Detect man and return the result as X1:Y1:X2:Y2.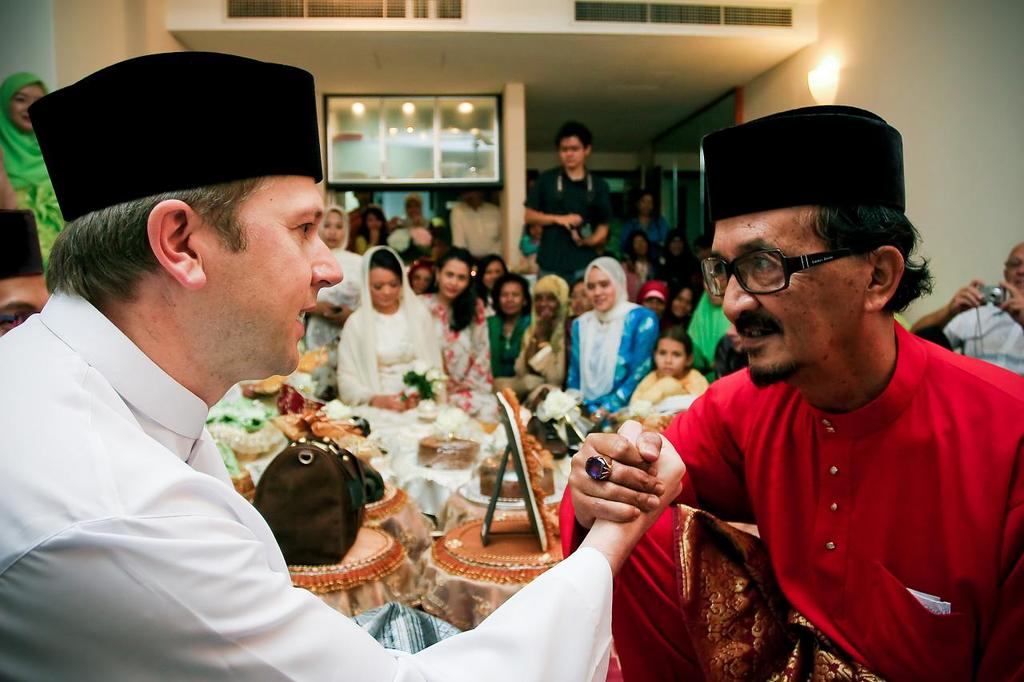
920:246:1023:374.
